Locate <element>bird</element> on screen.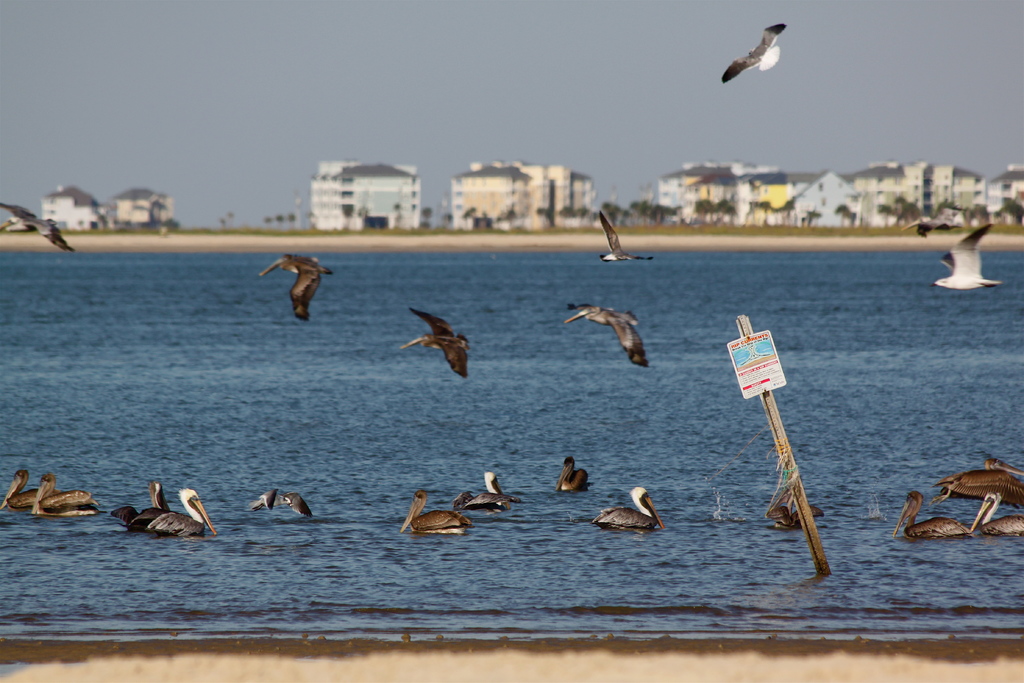
On screen at 0:199:79:254.
